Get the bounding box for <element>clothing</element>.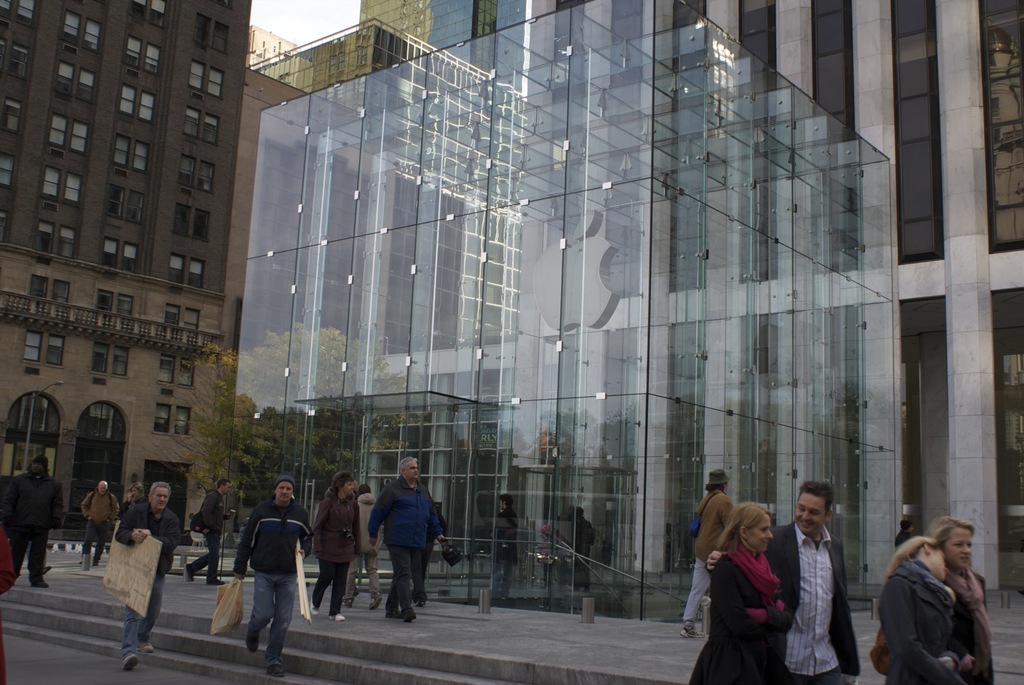
(77,492,121,566).
